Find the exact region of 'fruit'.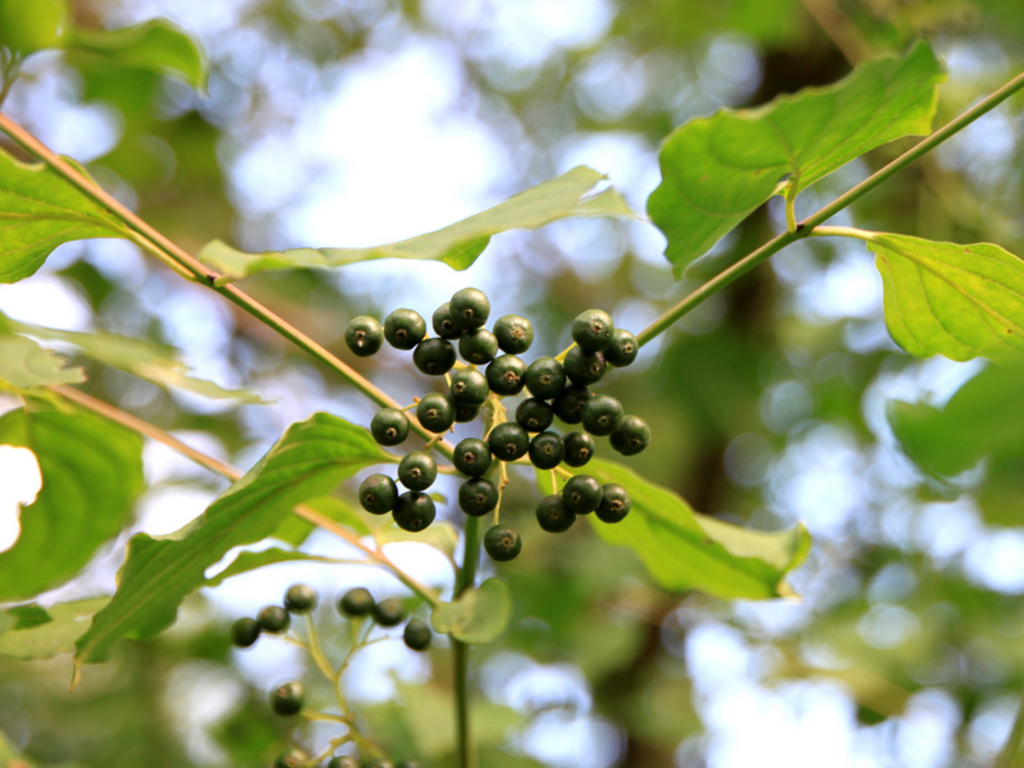
Exact region: {"x1": 404, "y1": 616, "x2": 433, "y2": 653}.
